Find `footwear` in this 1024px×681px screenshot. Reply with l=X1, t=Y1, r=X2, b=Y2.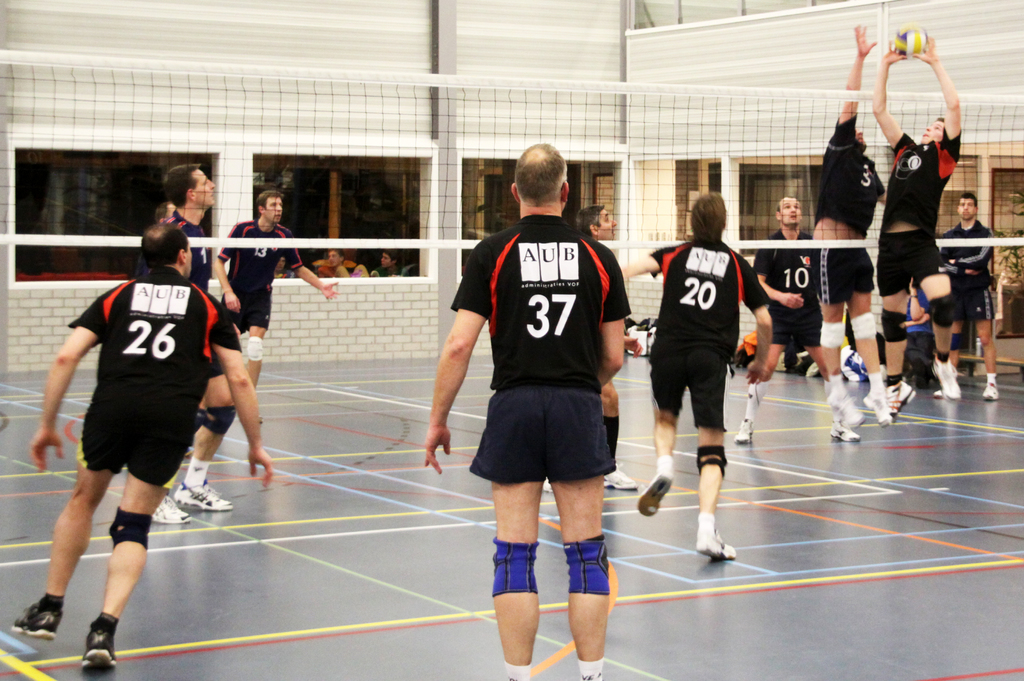
l=831, t=389, r=862, b=425.
